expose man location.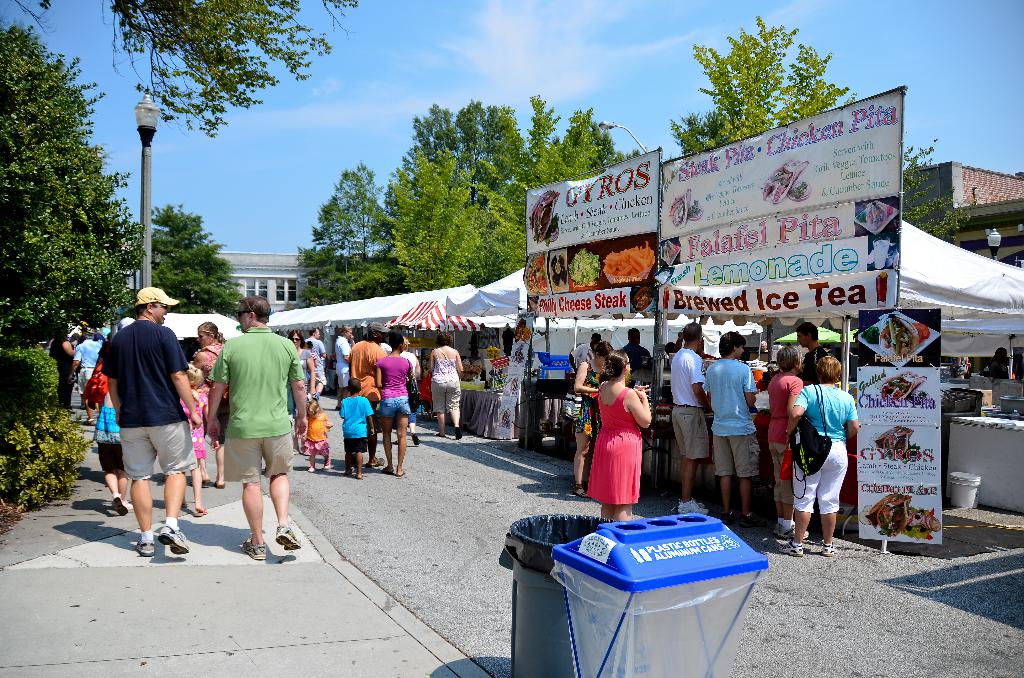
Exposed at box=[801, 321, 834, 381].
